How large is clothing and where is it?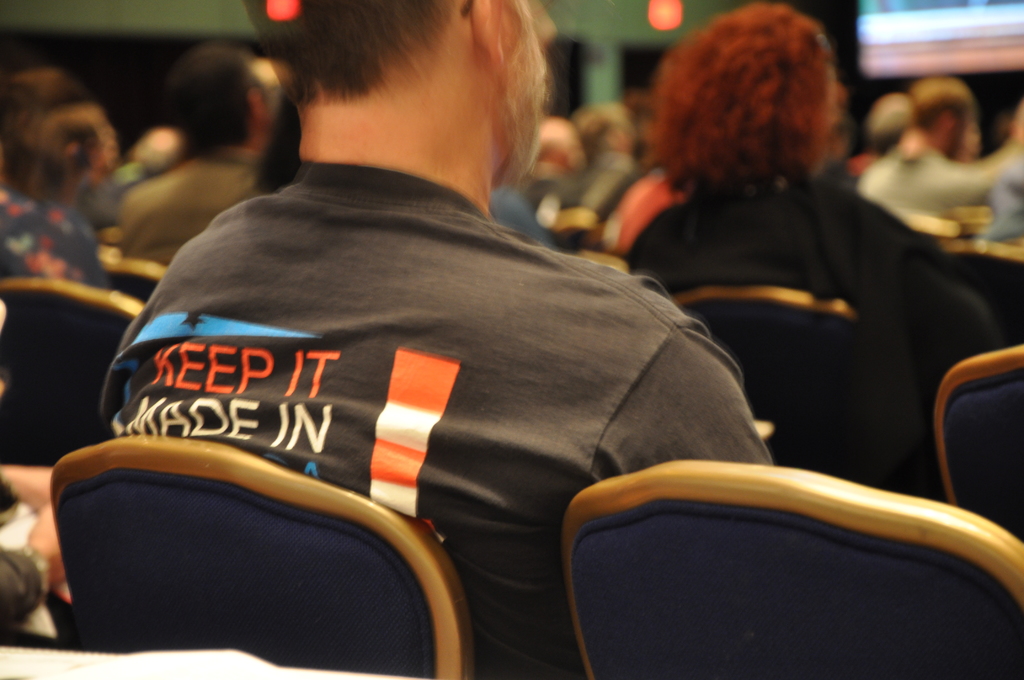
Bounding box: pyautogui.locateOnScreen(626, 170, 1006, 510).
